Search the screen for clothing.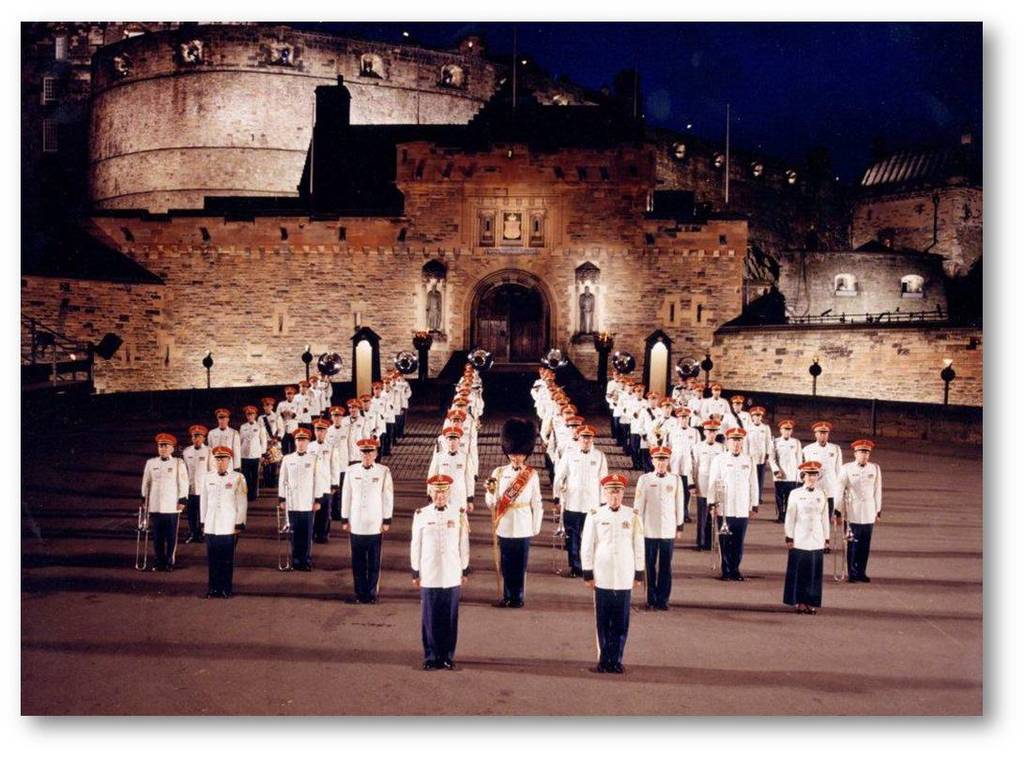
Found at left=169, top=445, right=208, bottom=517.
